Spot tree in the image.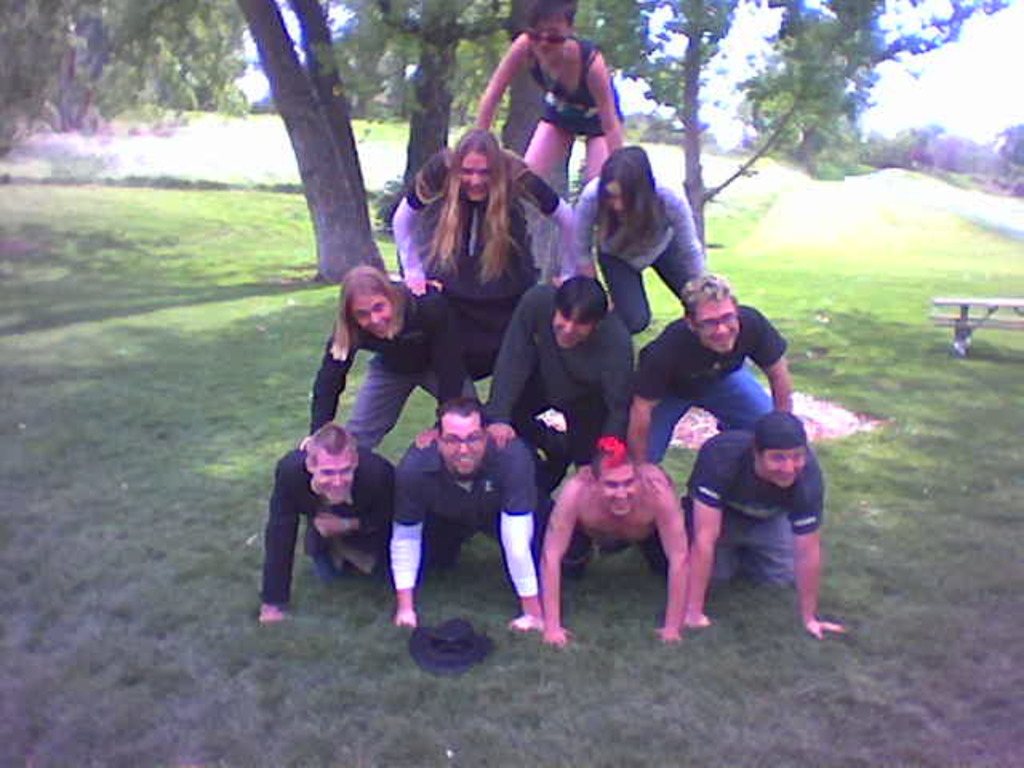
tree found at Rect(0, 0, 1022, 283).
